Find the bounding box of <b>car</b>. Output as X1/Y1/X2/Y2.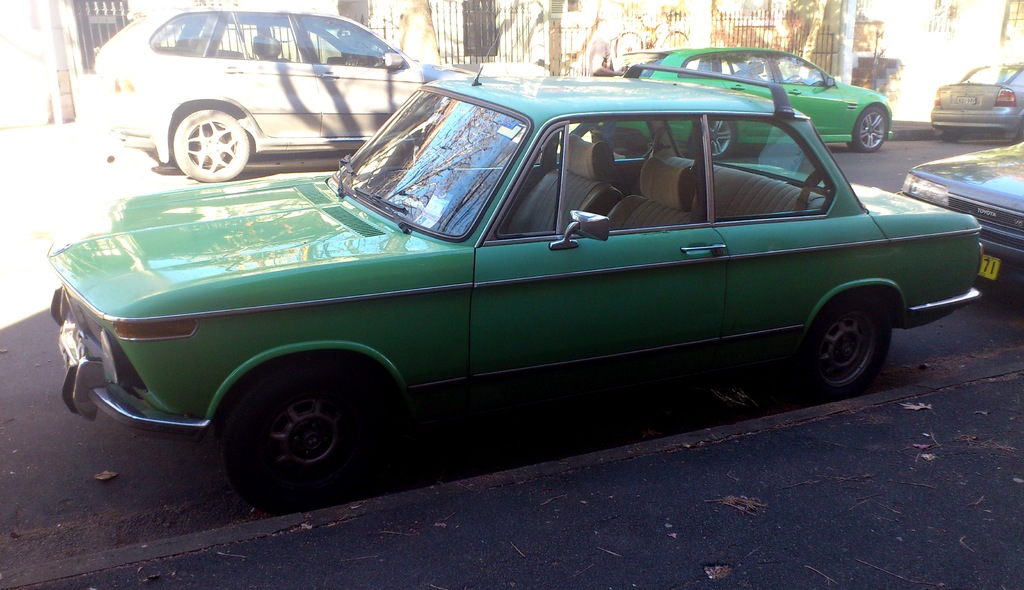
46/18/984/517.
